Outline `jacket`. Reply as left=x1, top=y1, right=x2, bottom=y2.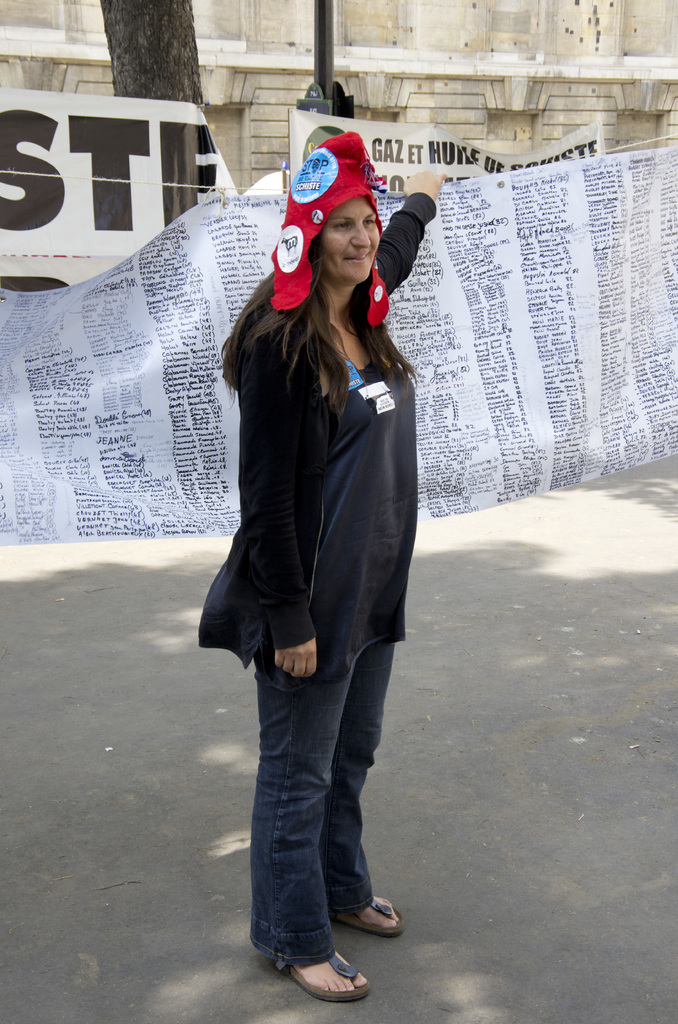
left=186, top=219, right=424, bottom=695.
